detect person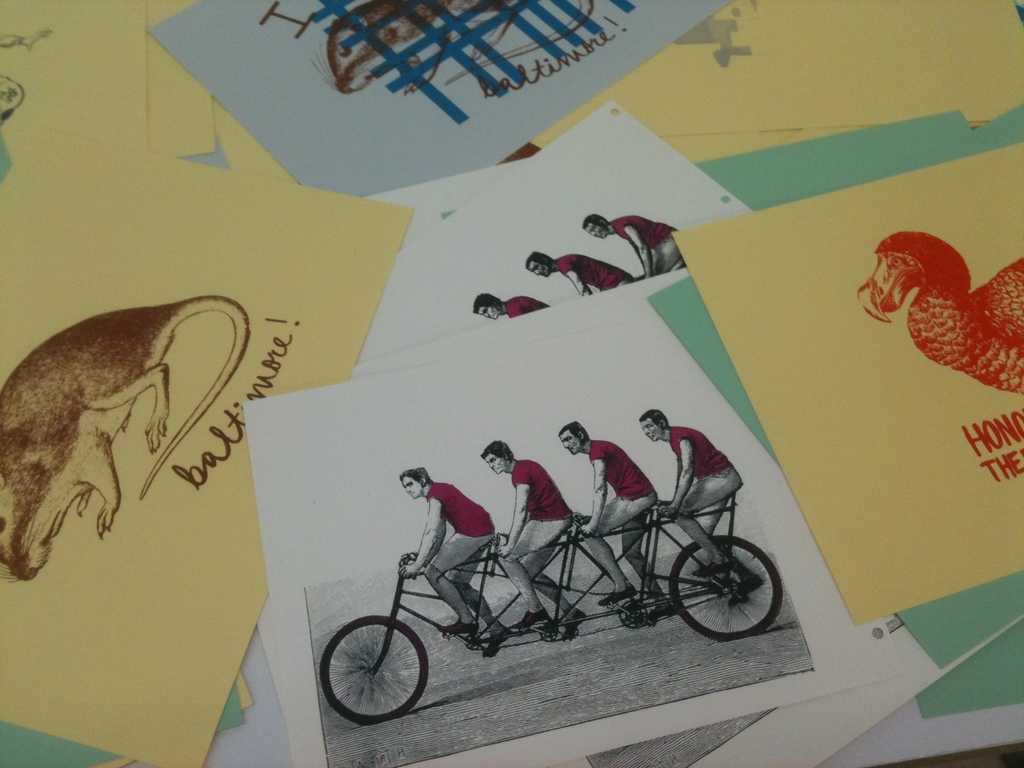
l=638, t=406, r=743, b=576
